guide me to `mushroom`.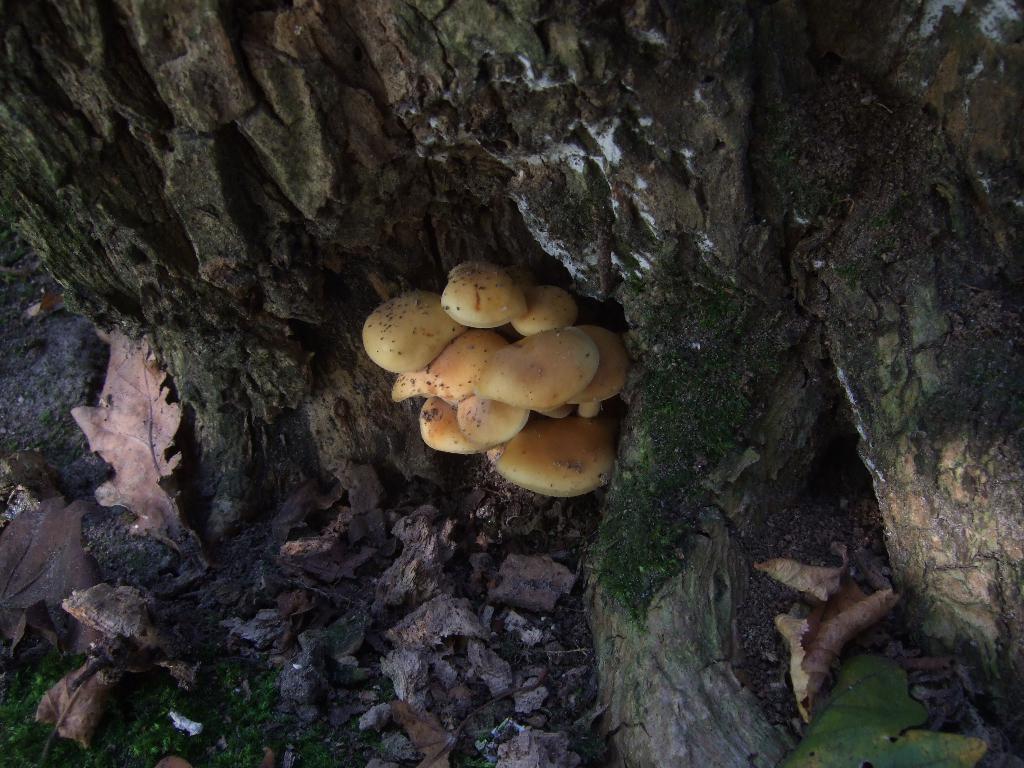
Guidance: {"left": 452, "top": 380, "right": 536, "bottom": 449}.
